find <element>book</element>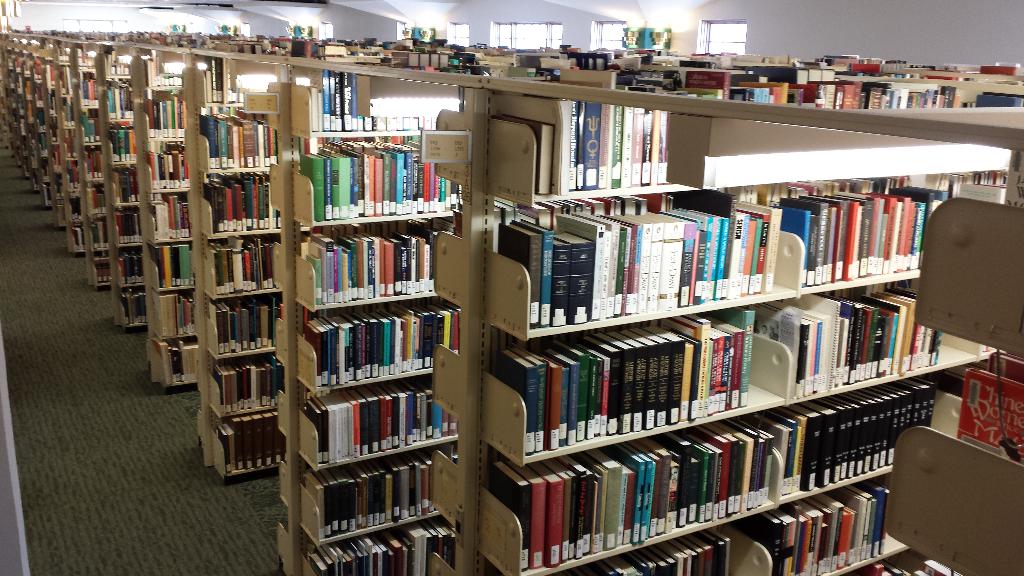
left=495, top=118, right=557, bottom=197
